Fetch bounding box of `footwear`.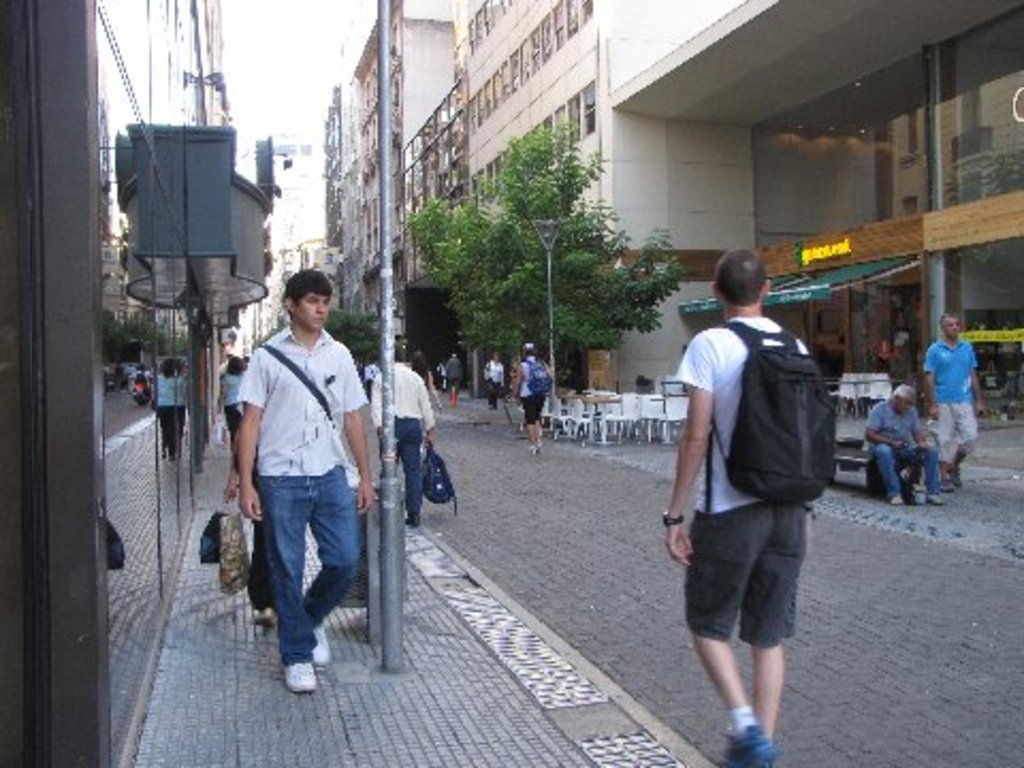
Bbox: bbox=(928, 495, 949, 503).
